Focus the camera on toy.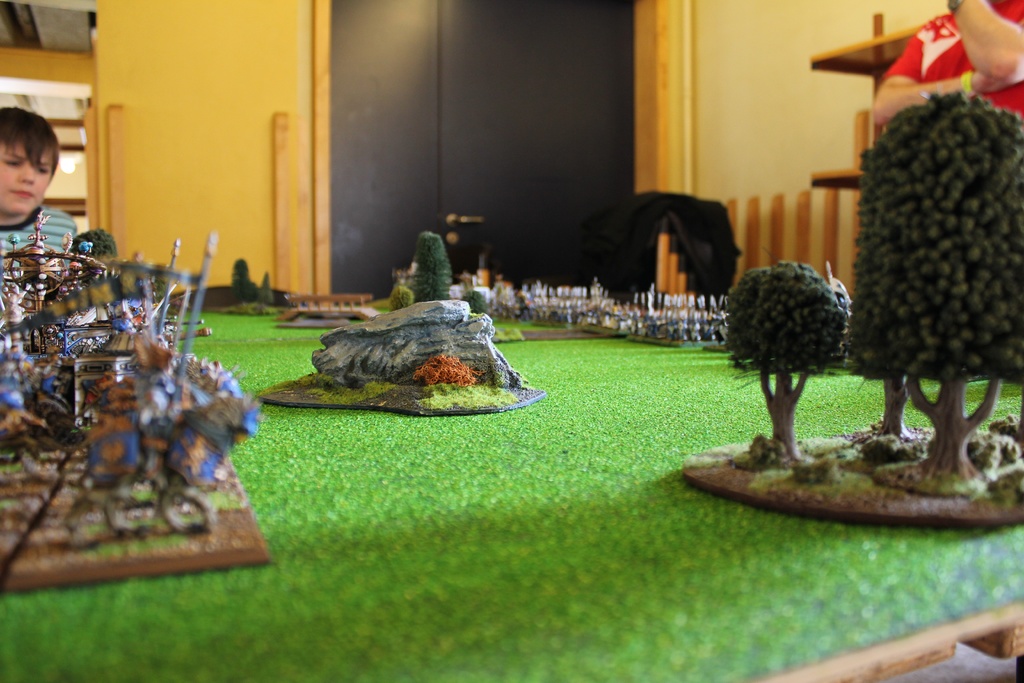
Focus region: [x1=247, y1=225, x2=540, y2=414].
